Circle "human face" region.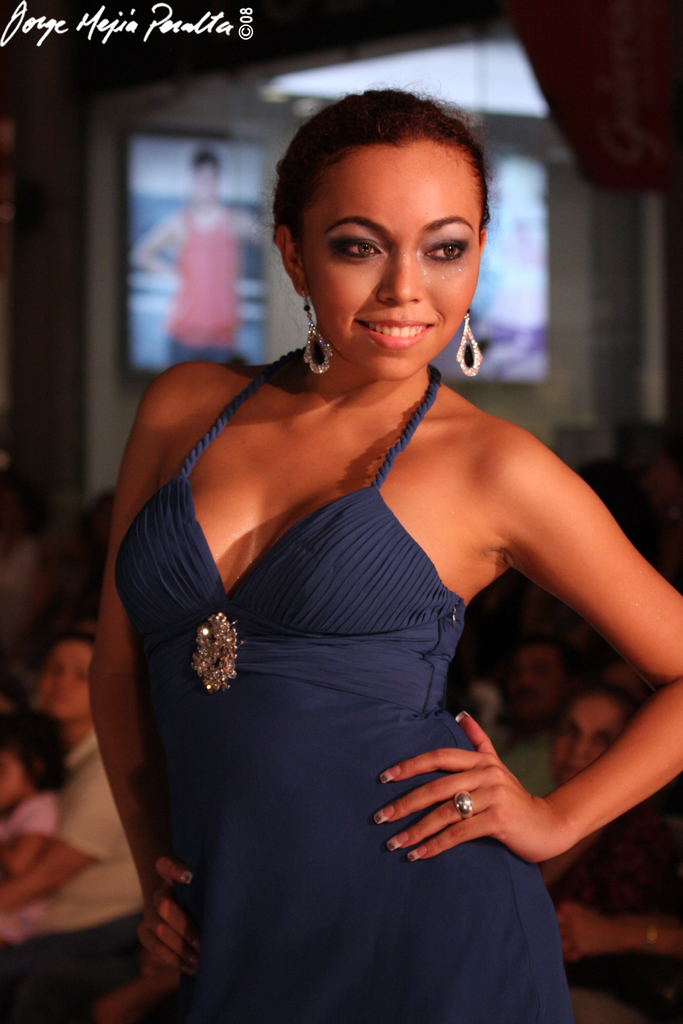
Region: <box>38,638,87,717</box>.
